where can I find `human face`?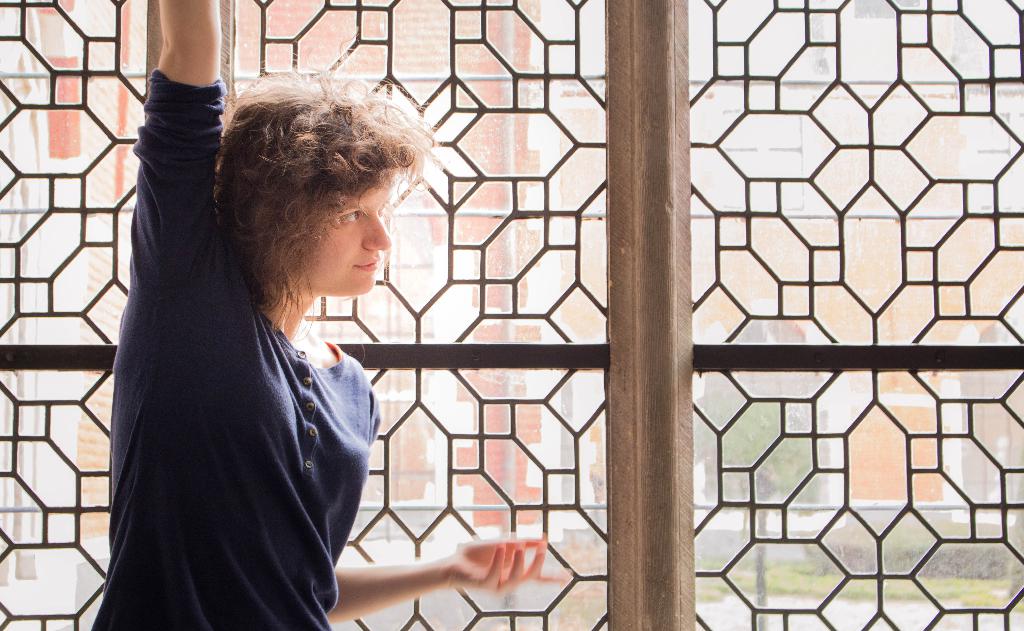
You can find it at bbox(296, 183, 394, 294).
